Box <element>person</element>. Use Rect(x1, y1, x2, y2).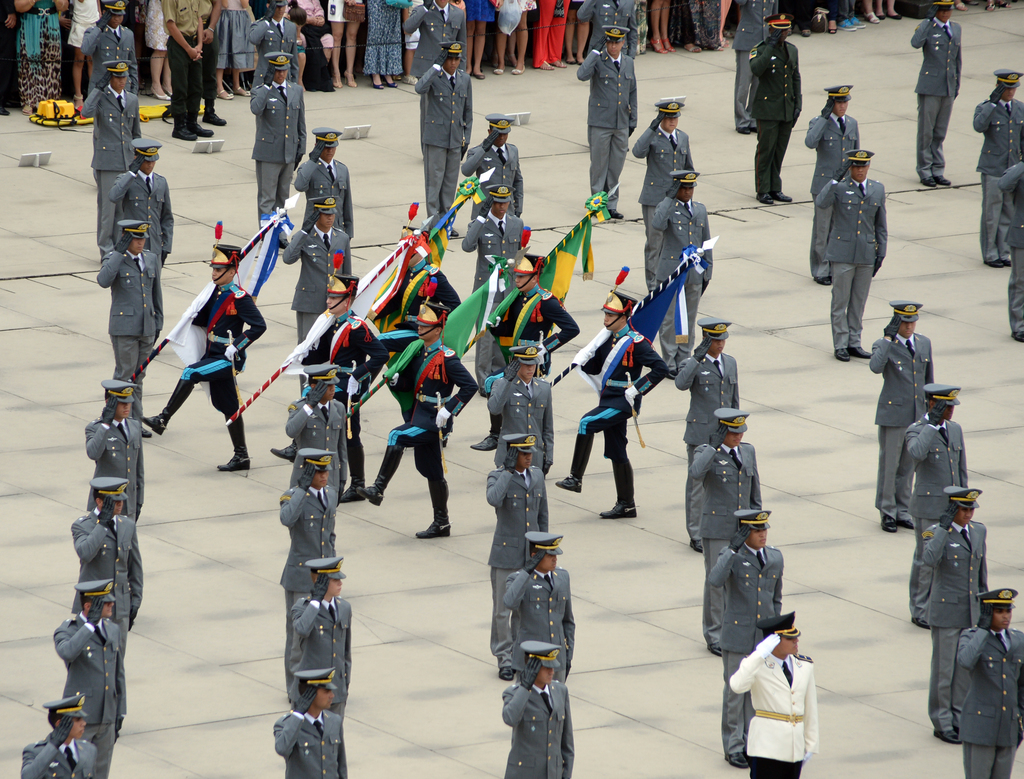
Rect(87, 376, 145, 518).
